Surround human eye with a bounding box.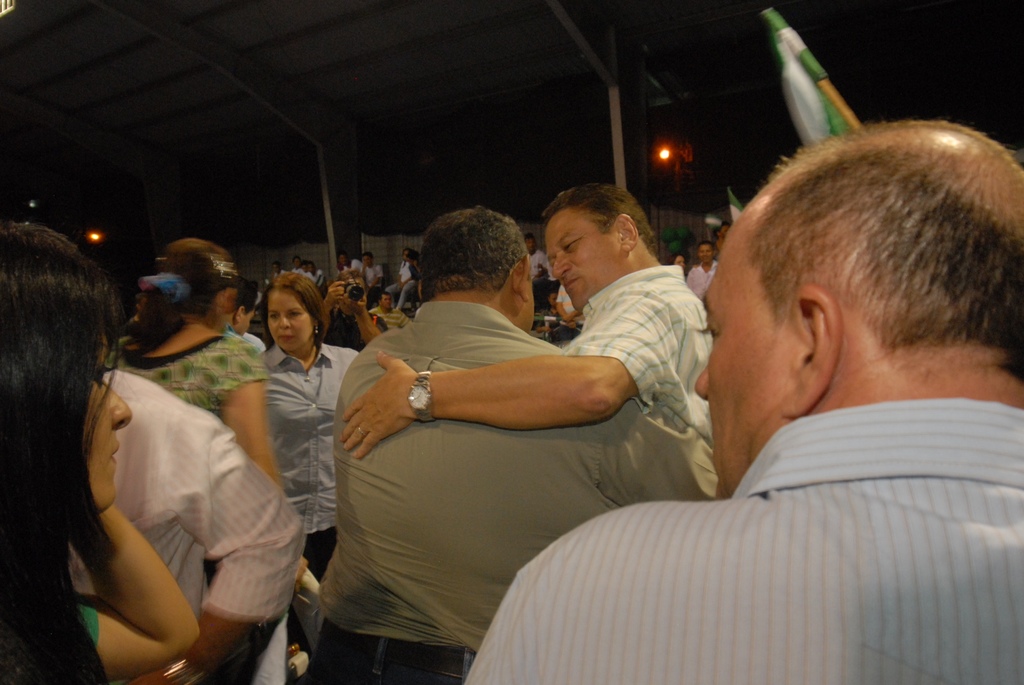
detection(291, 308, 302, 319).
